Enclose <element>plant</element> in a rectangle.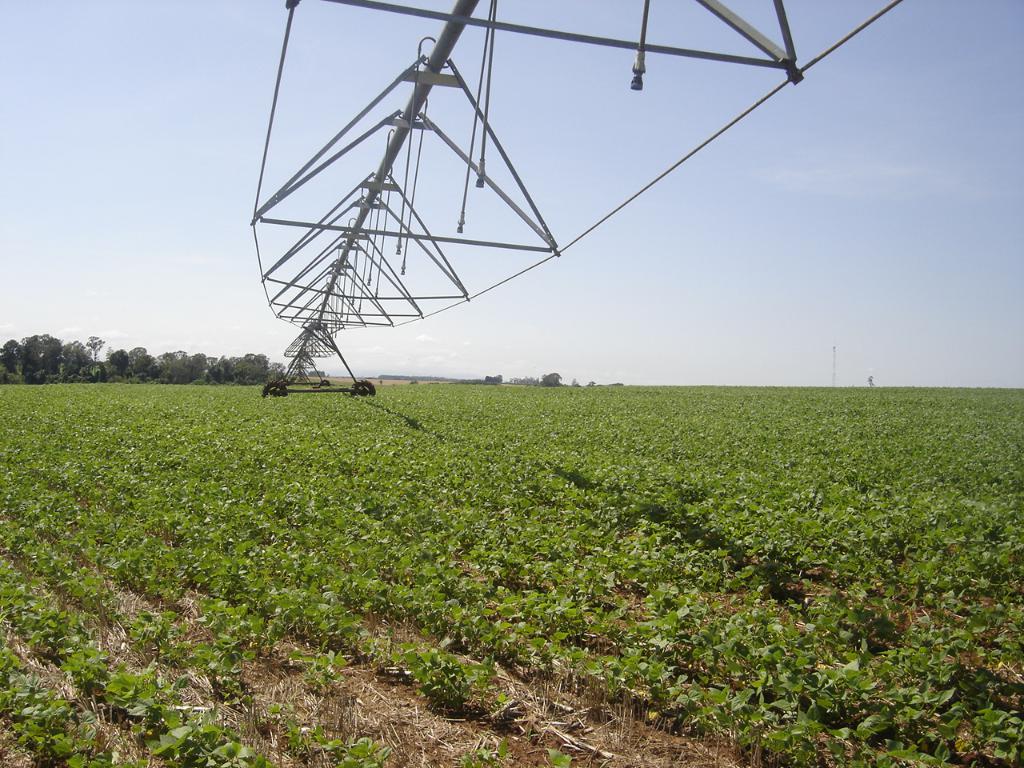
rect(694, 684, 812, 756).
